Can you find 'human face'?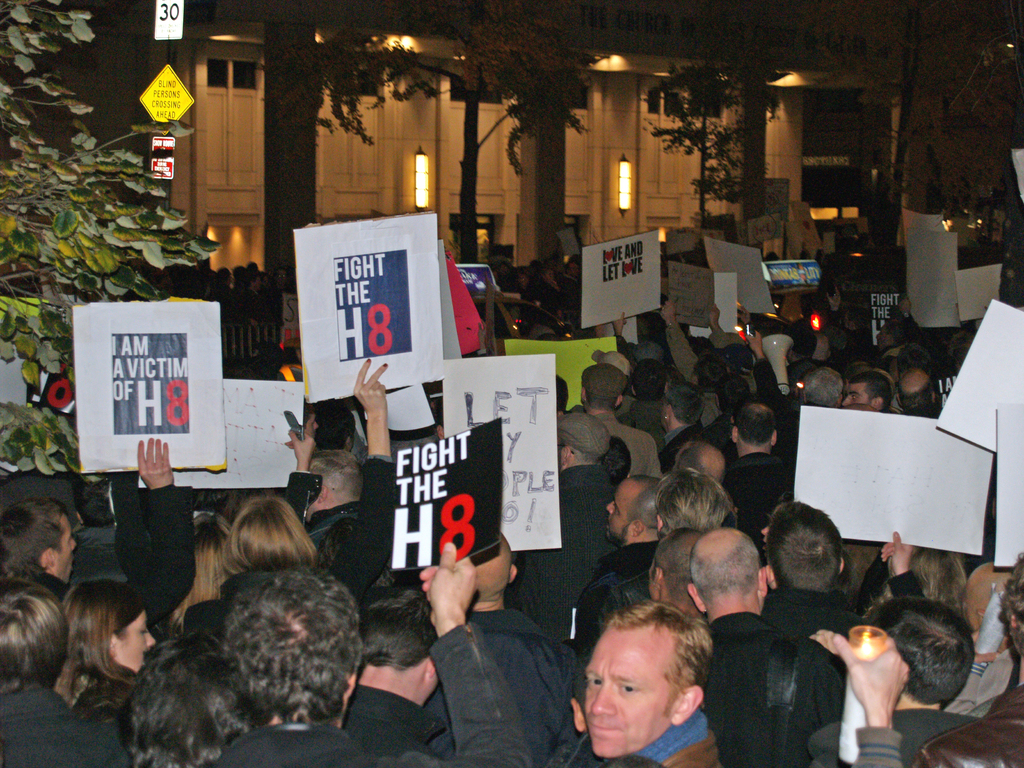
Yes, bounding box: select_region(110, 611, 155, 675).
